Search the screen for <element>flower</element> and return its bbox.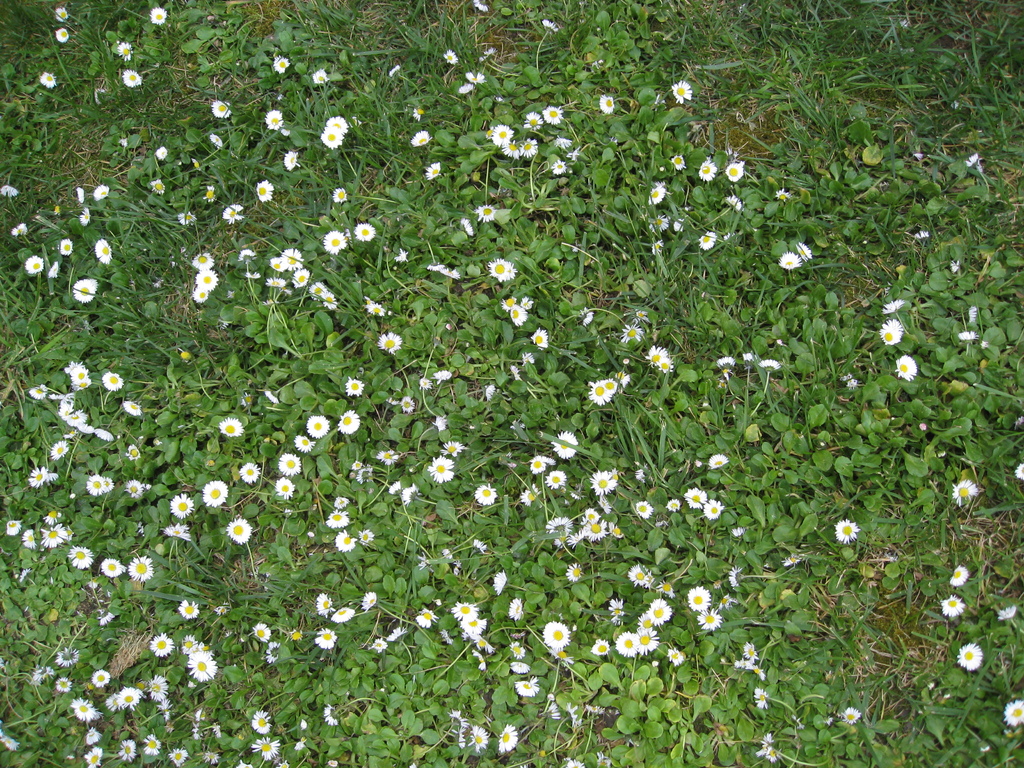
Found: {"x1": 327, "y1": 228, "x2": 344, "y2": 253}.
